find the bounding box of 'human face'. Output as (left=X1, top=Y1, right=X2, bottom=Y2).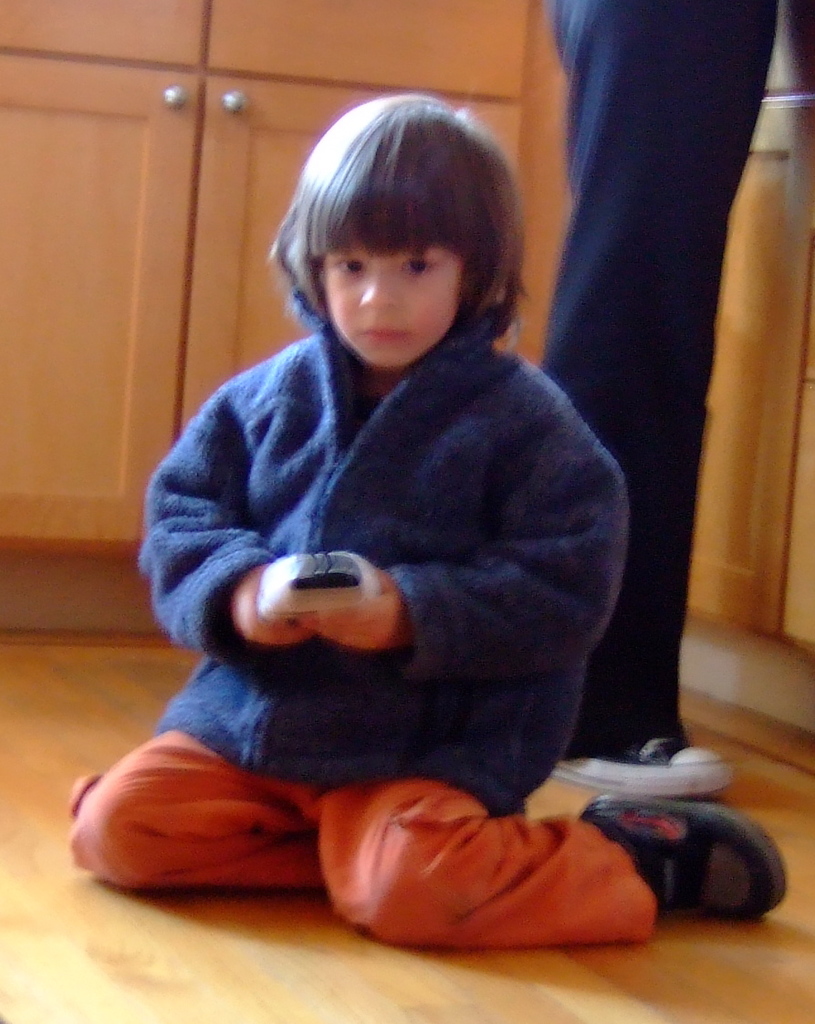
(left=321, top=244, right=459, bottom=371).
